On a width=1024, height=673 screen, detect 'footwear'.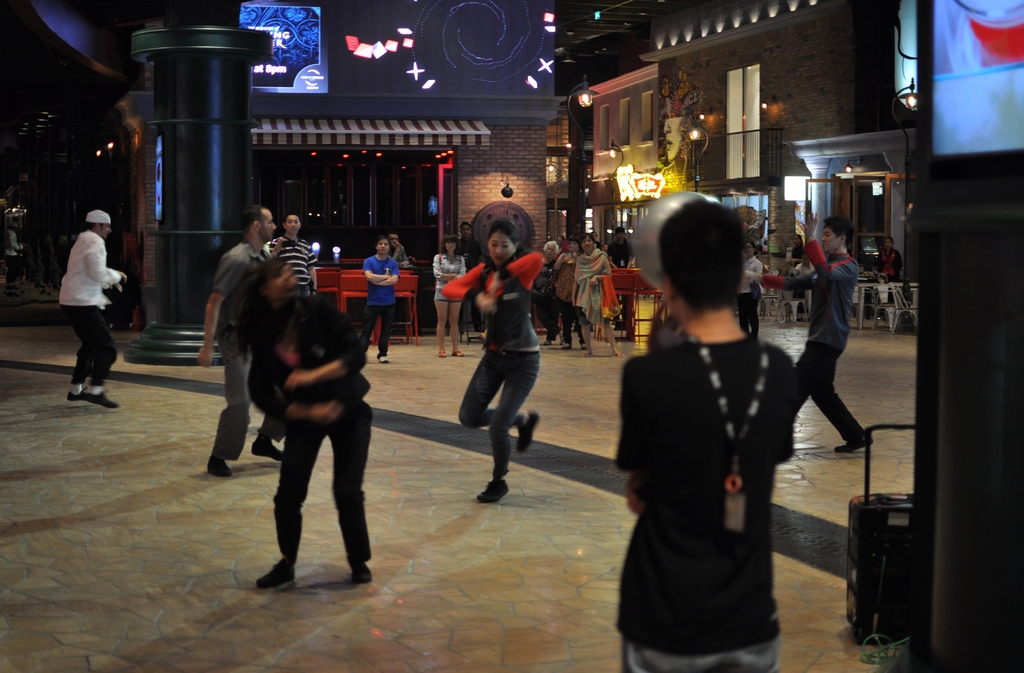
255/560/294/581.
